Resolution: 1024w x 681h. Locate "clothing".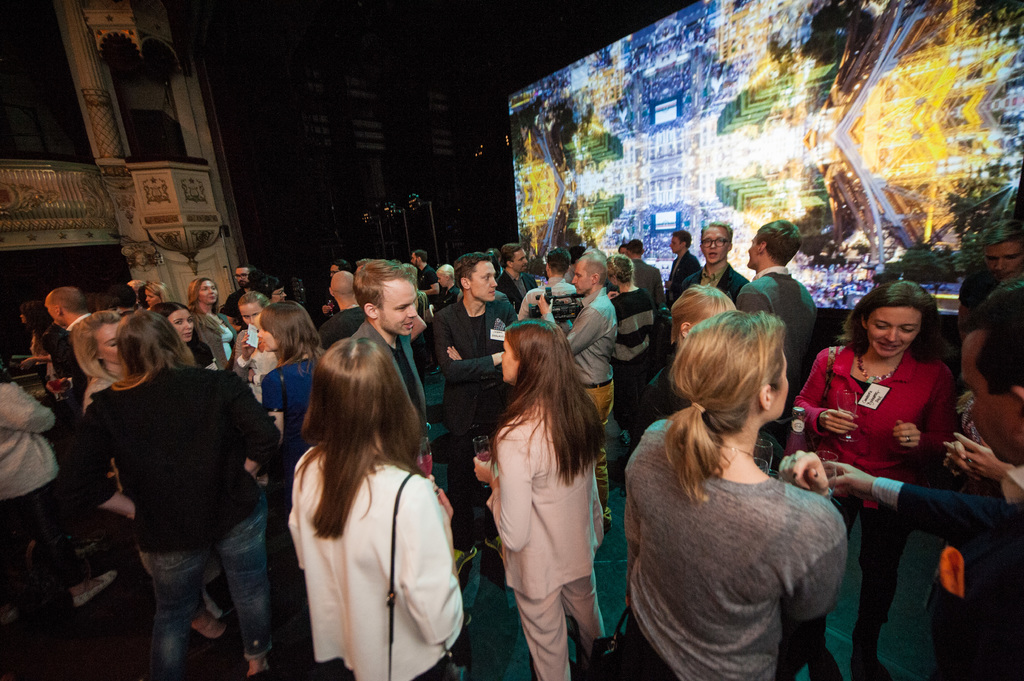
492:406:616:557.
